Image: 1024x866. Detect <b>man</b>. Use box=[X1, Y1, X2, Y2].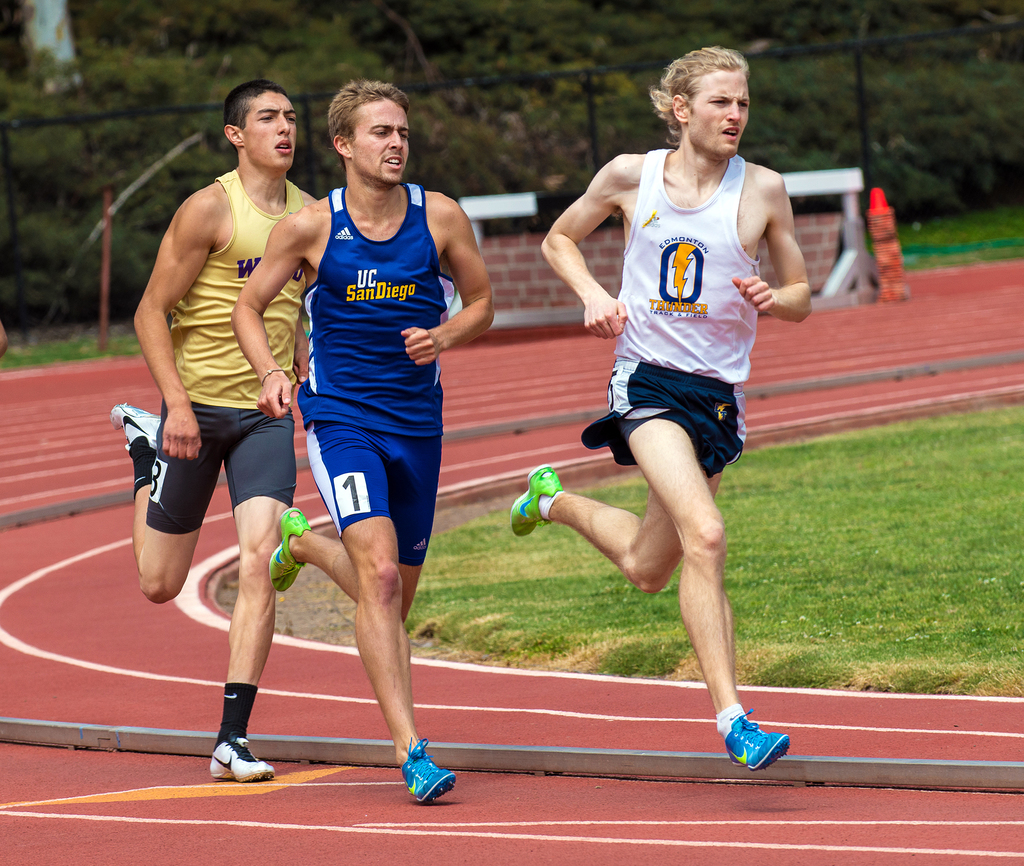
box=[221, 81, 497, 803].
